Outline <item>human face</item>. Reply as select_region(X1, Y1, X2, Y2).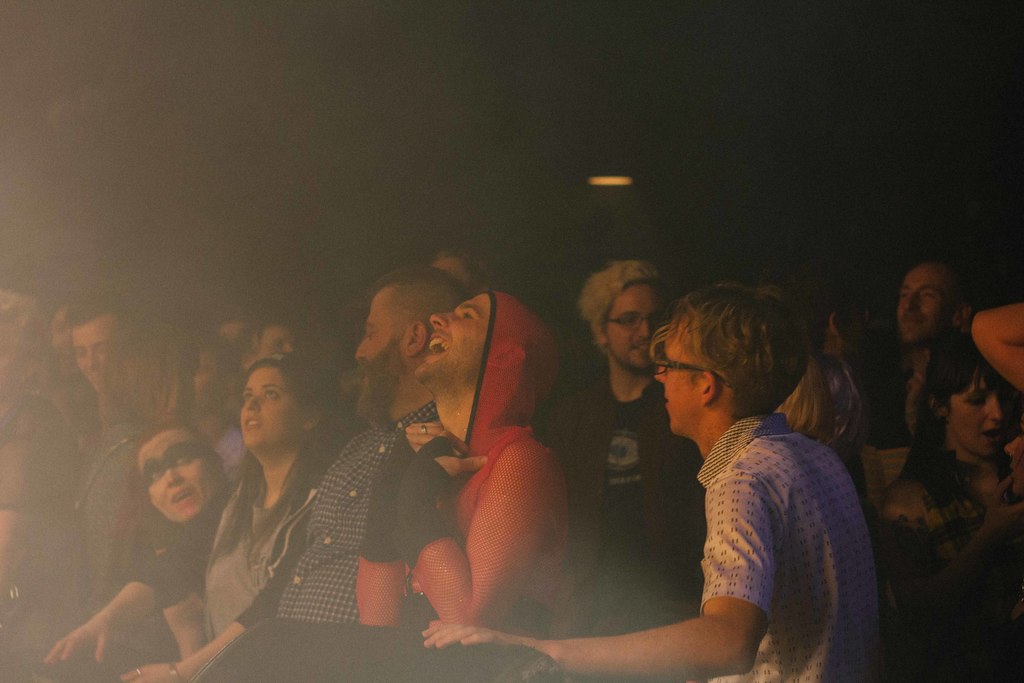
select_region(72, 317, 119, 393).
